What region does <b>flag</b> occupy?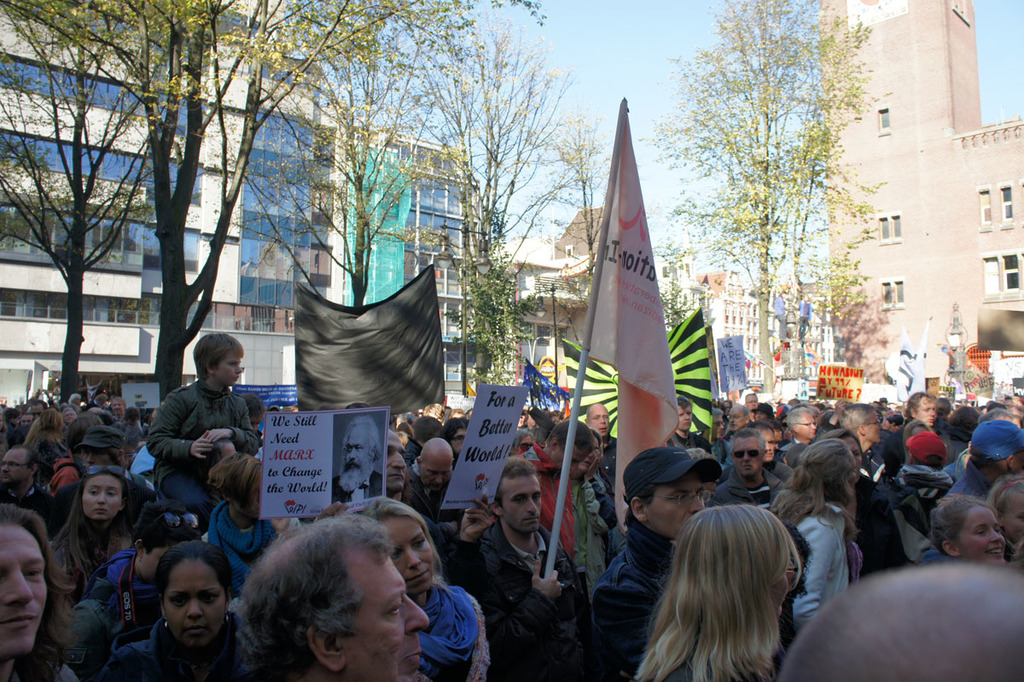
pyautogui.locateOnScreen(796, 294, 817, 347).
